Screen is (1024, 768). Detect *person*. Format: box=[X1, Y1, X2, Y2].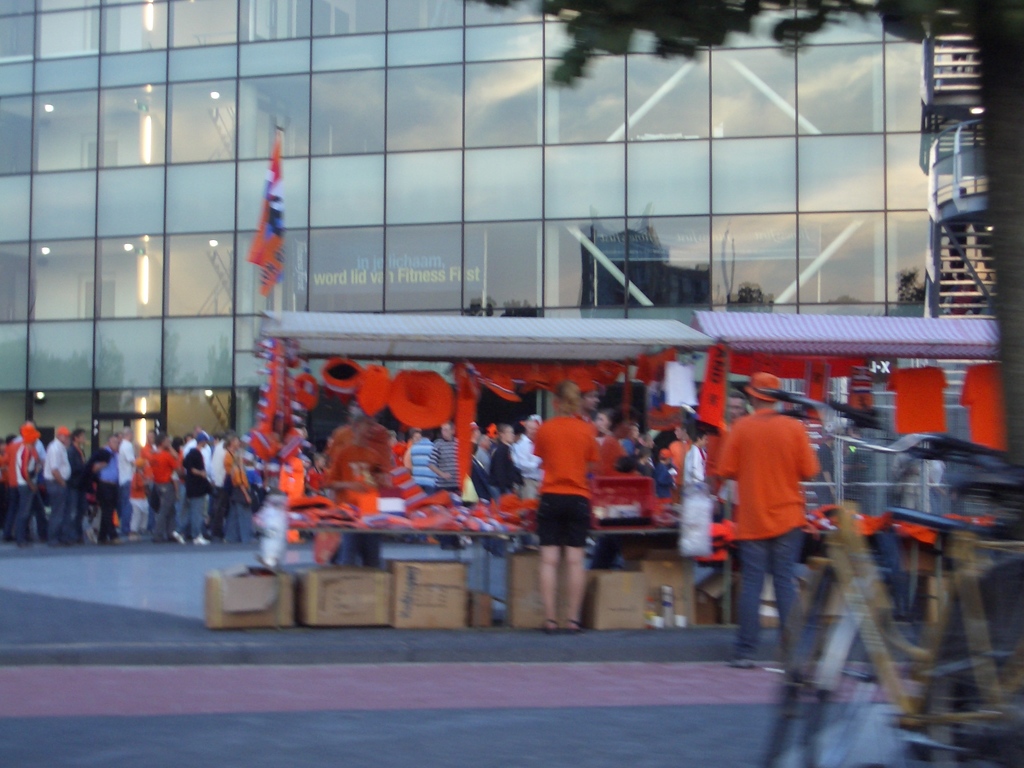
box=[516, 380, 607, 634].
